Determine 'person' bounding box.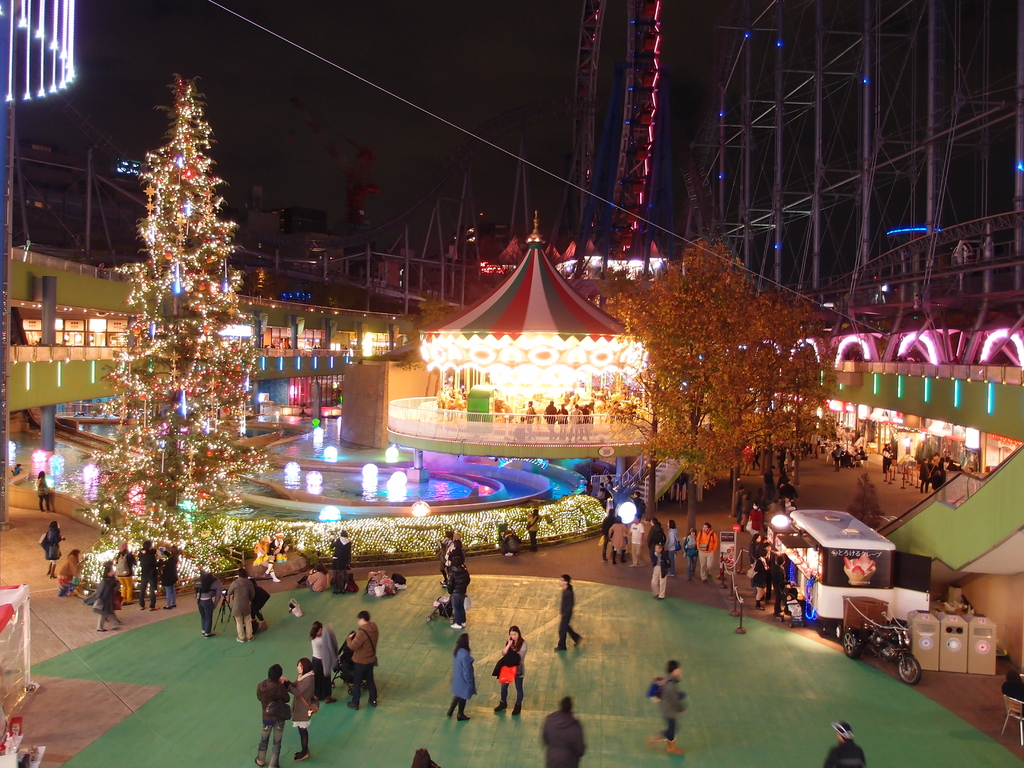
Determined: rect(543, 695, 586, 767).
